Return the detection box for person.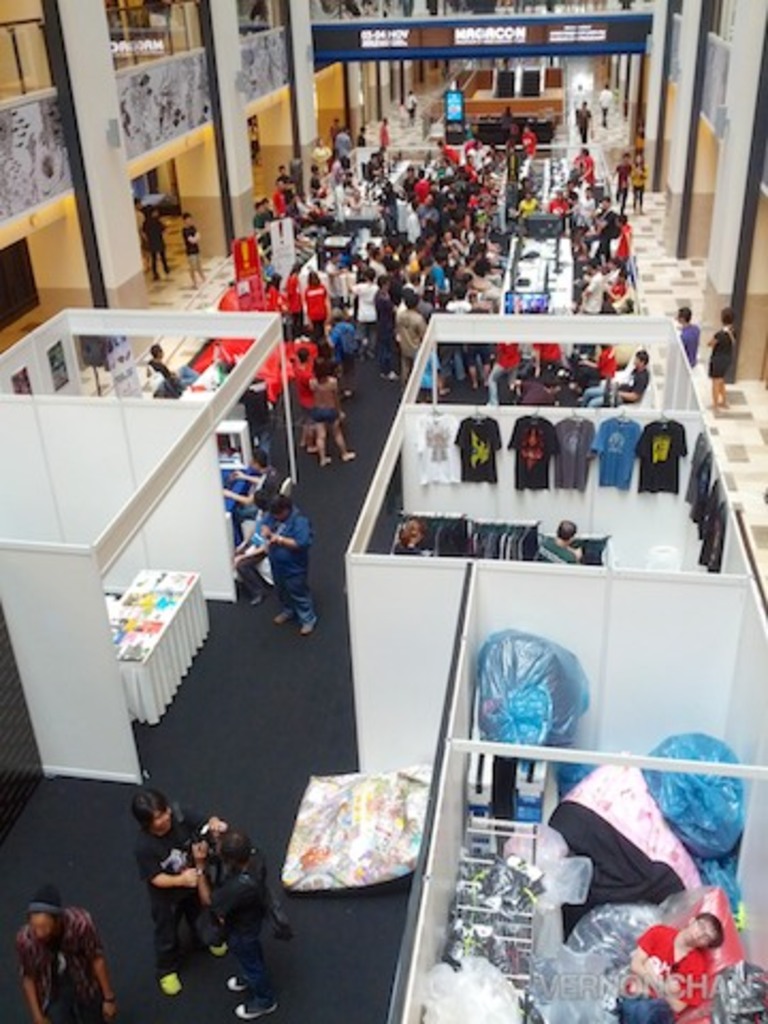
select_region(260, 277, 277, 311).
